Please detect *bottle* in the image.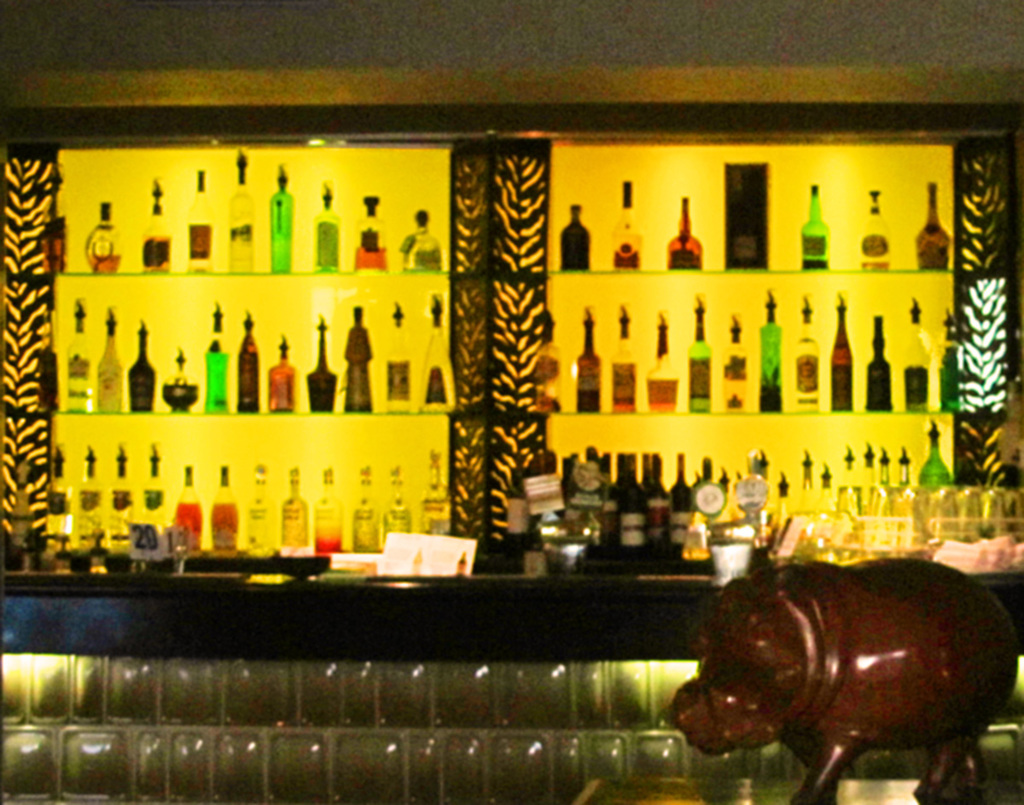
[left=611, top=305, right=633, bottom=412].
